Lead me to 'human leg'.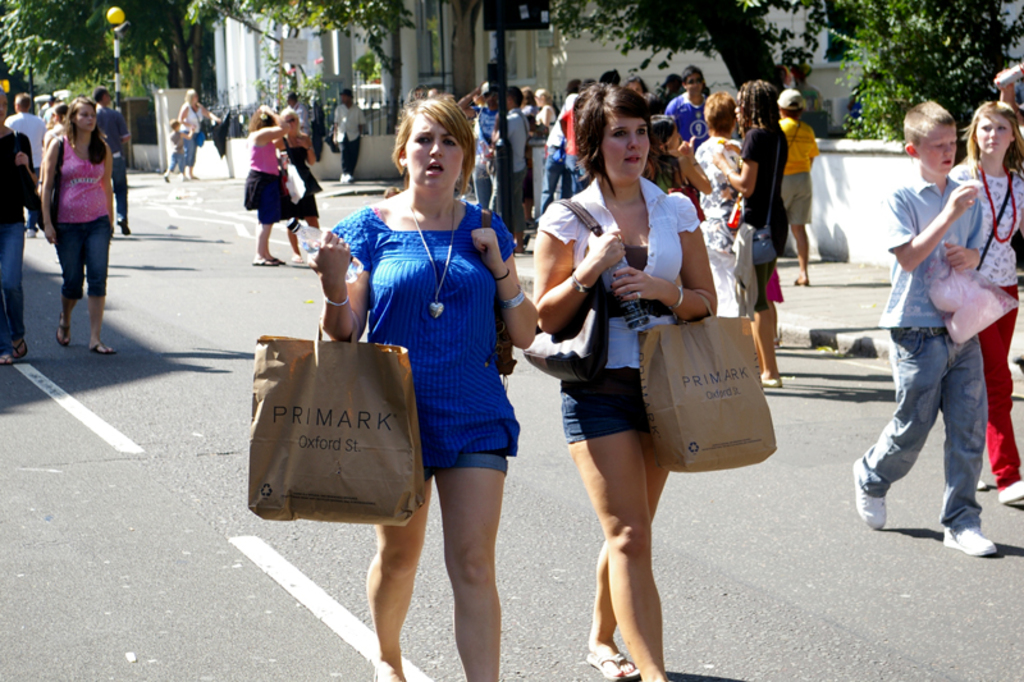
Lead to 942 319 1001 553.
